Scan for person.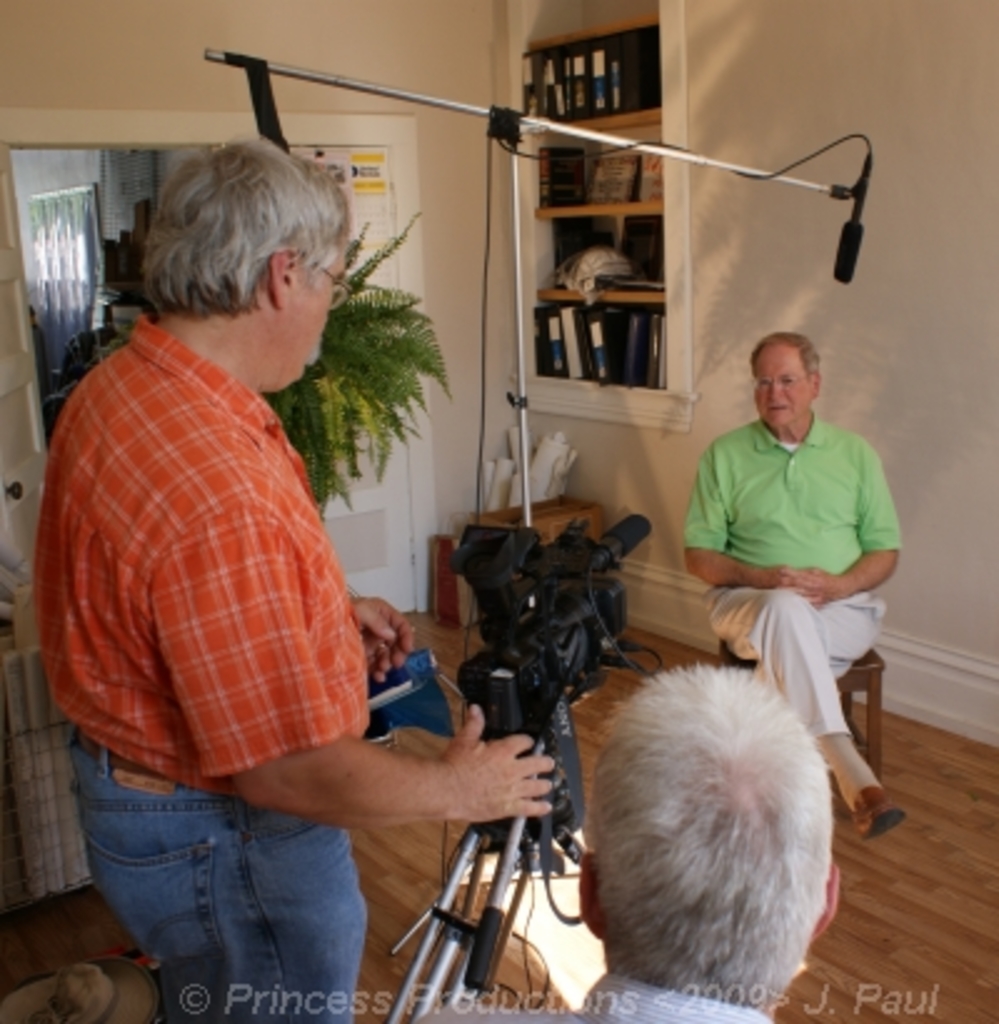
Scan result: 22 140 557 1022.
